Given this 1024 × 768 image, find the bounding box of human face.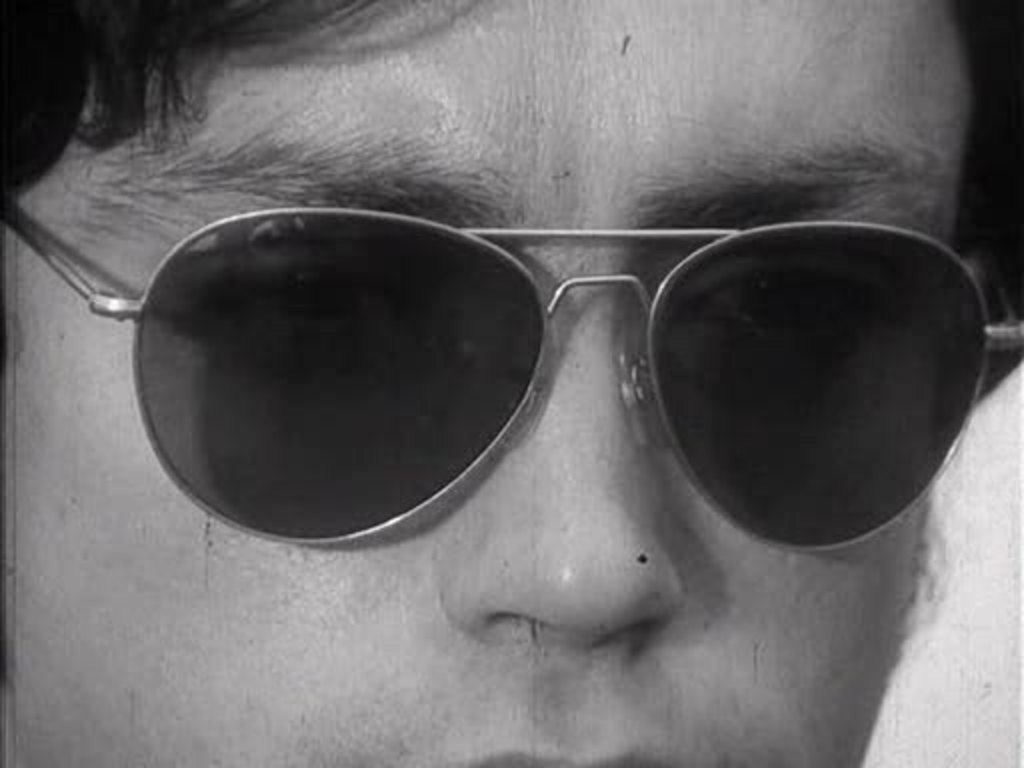
{"left": 0, "top": 0, "right": 972, "bottom": 766}.
